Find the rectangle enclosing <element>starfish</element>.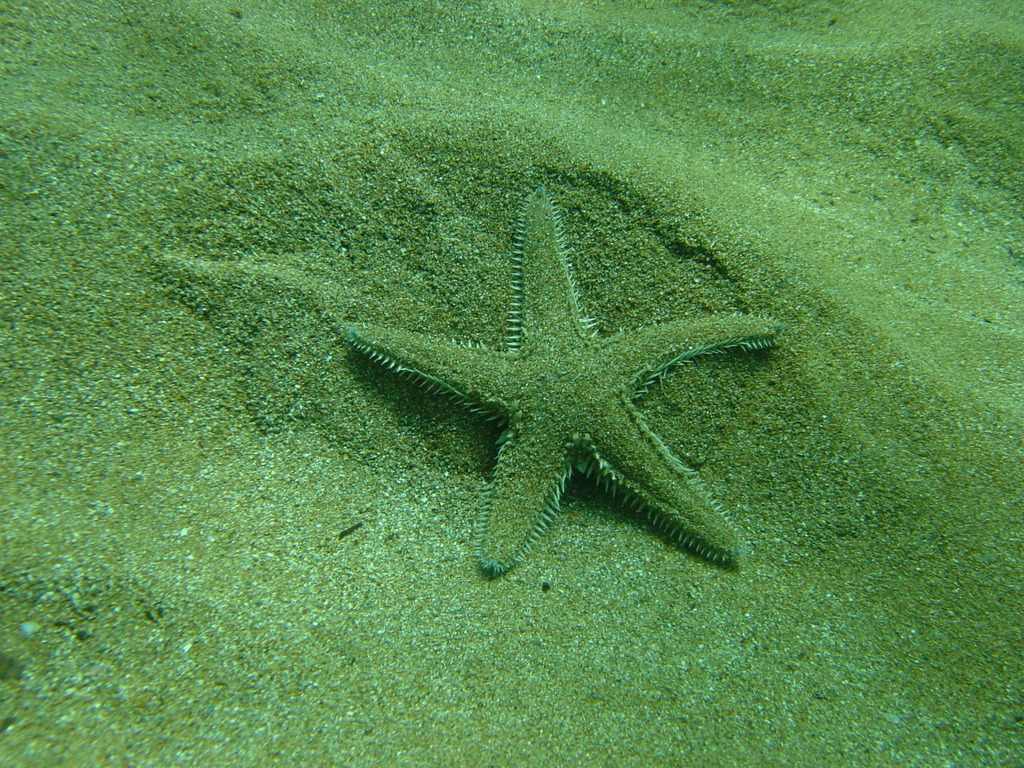
bbox=(340, 186, 786, 573).
